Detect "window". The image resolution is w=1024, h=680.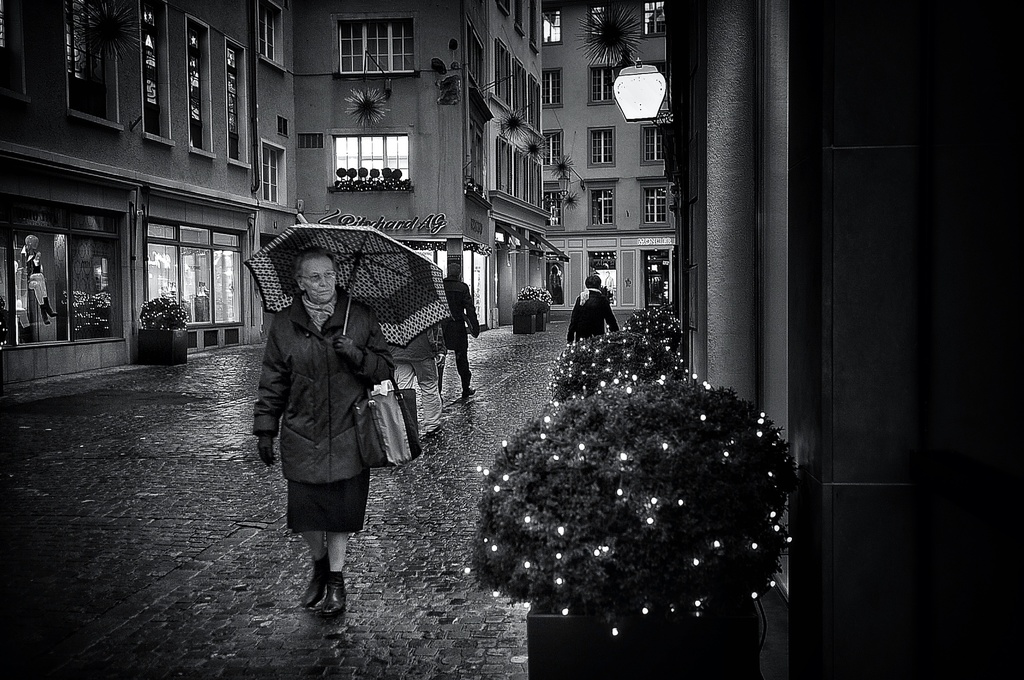
{"x1": 528, "y1": 71, "x2": 541, "y2": 140}.
